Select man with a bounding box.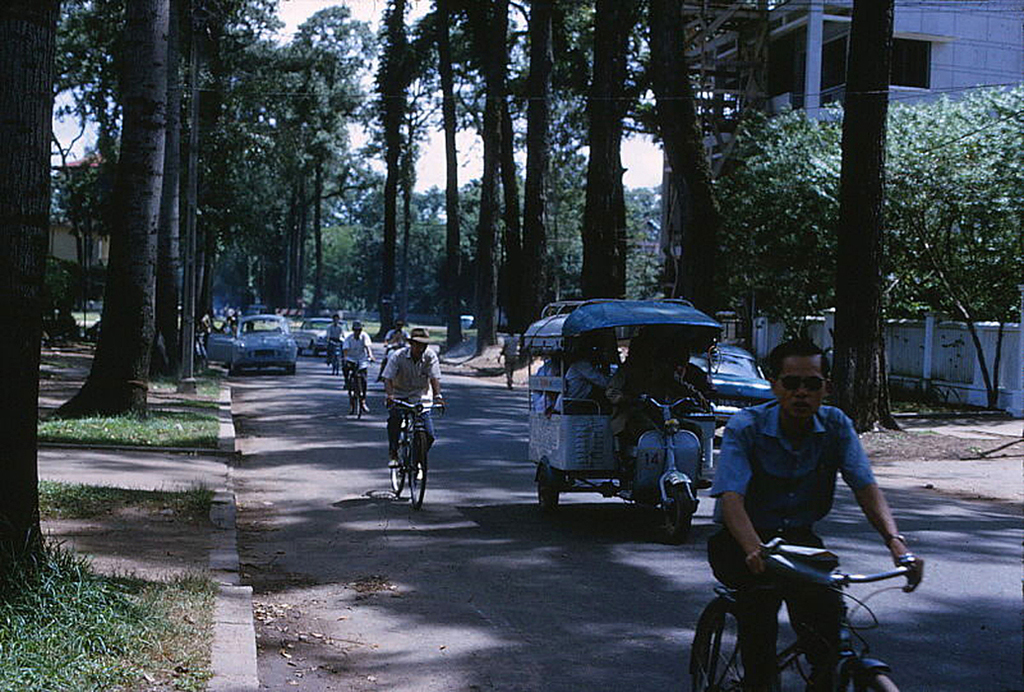
x1=715, y1=368, x2=927, y2=681.
